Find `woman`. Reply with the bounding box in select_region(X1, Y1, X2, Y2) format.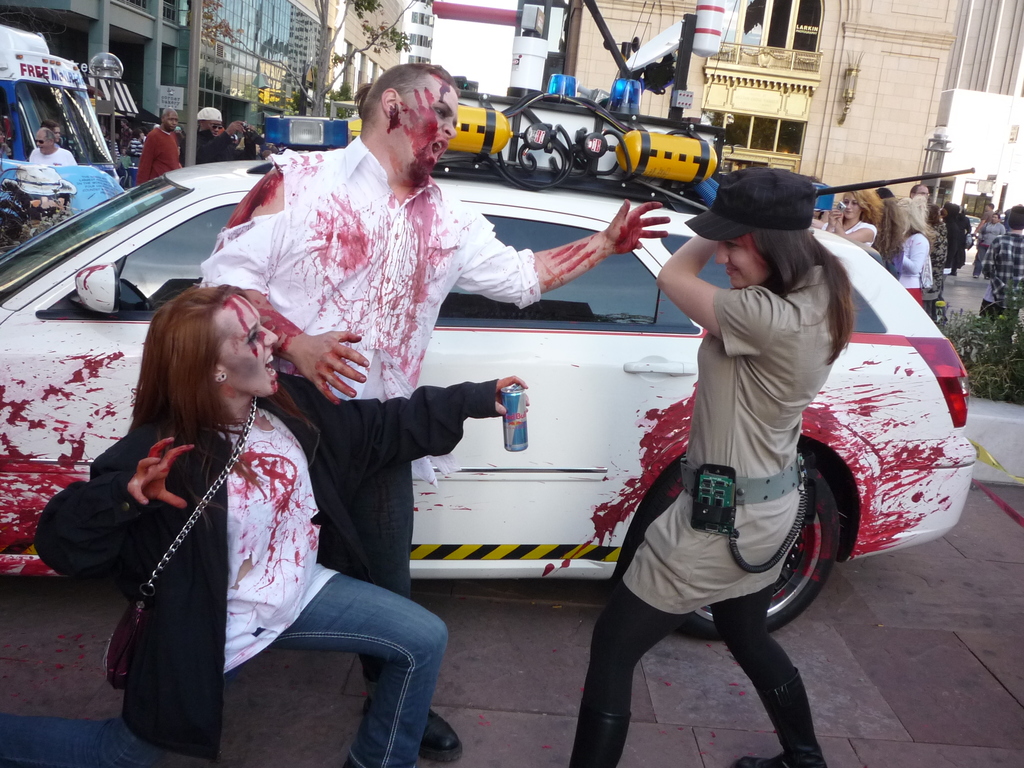
select_region(976, 211, 1006, 278).
